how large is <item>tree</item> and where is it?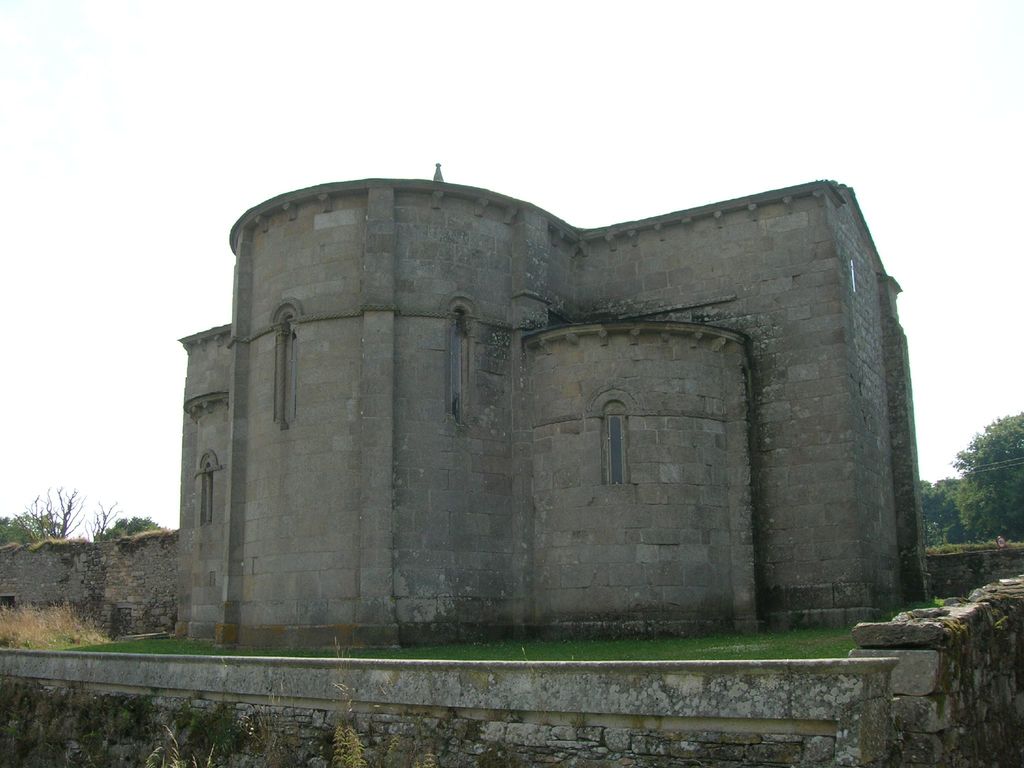
Bounding box: pyautogui.locateOnScreen(925, 403, 1023, 559).
